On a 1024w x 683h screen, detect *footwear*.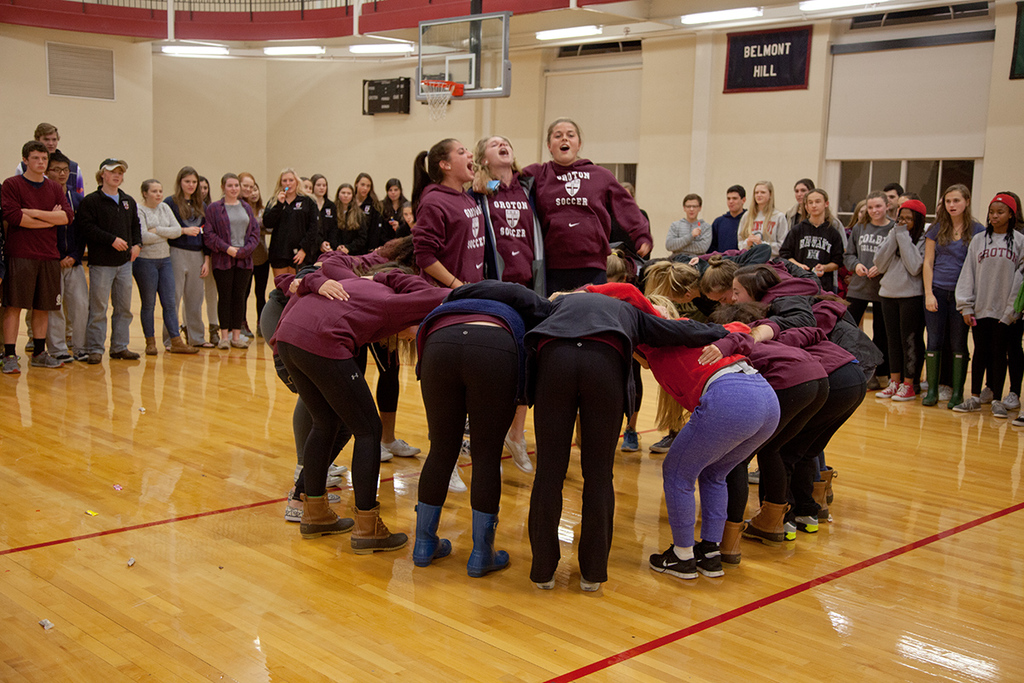
112,350,138,357.
